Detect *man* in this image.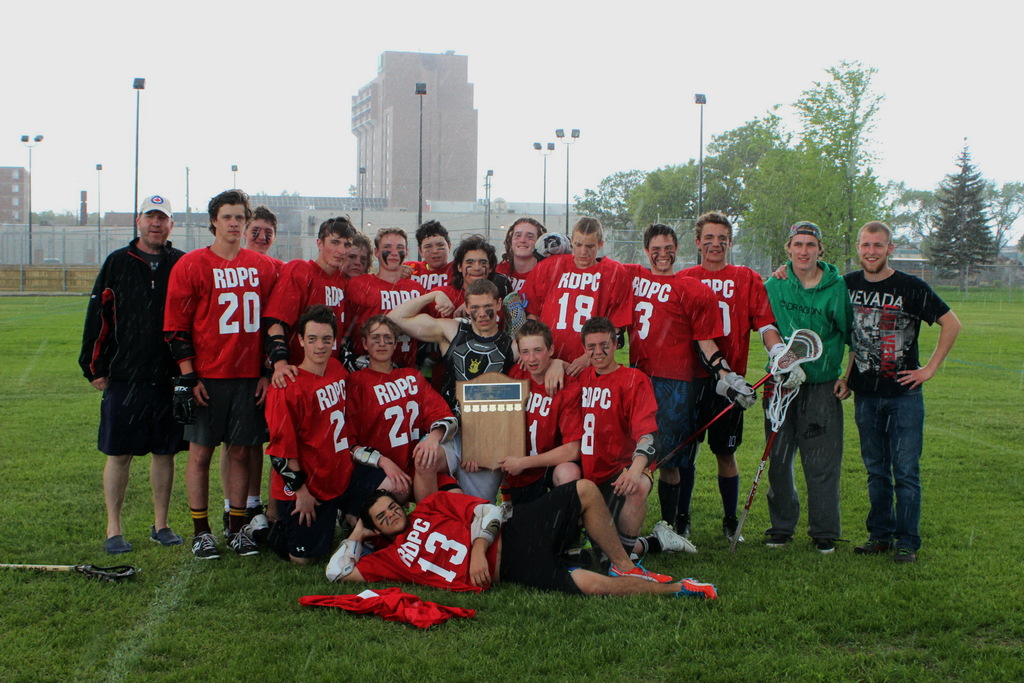
Detection: (left=540, top=317, right=696, bottom=570).
